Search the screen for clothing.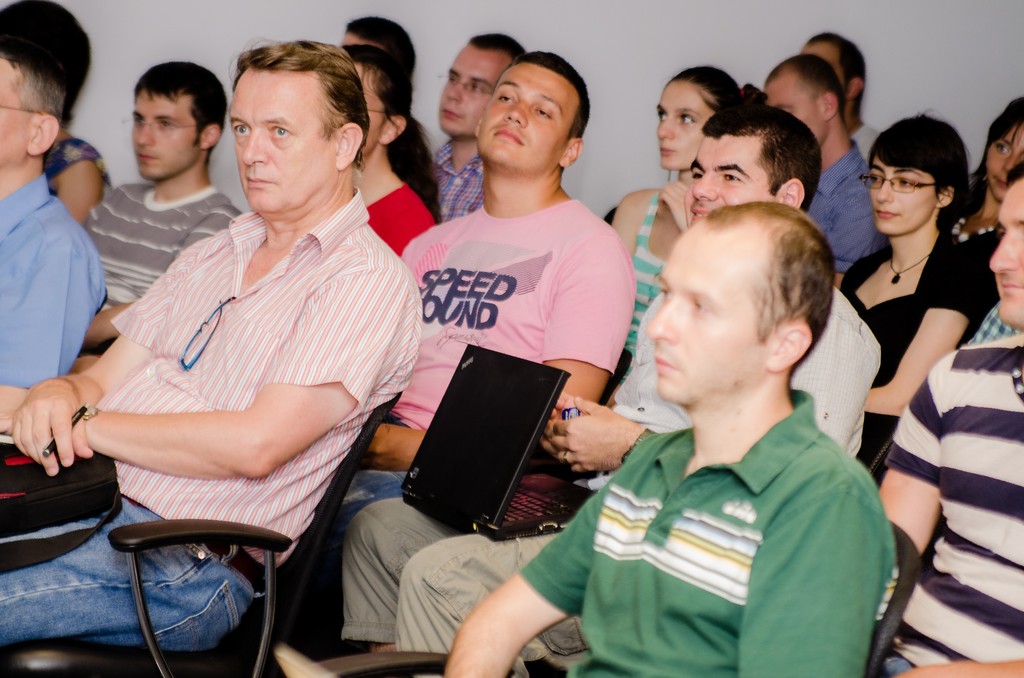
Found at x1=366, y1=182, x2=435, y2=260.
